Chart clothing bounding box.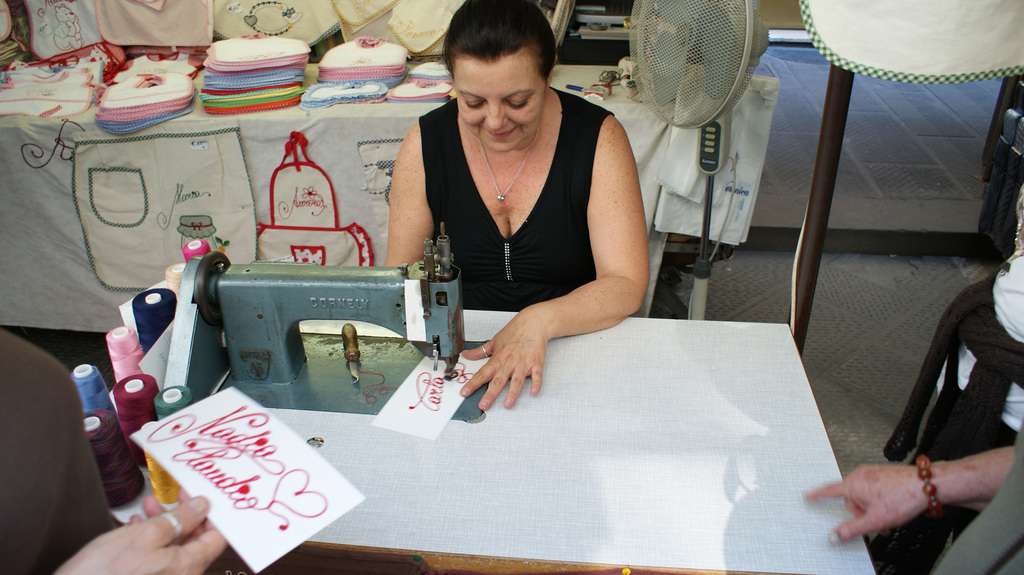
Charted: <region>934, 418, 1023, 574</region>.
